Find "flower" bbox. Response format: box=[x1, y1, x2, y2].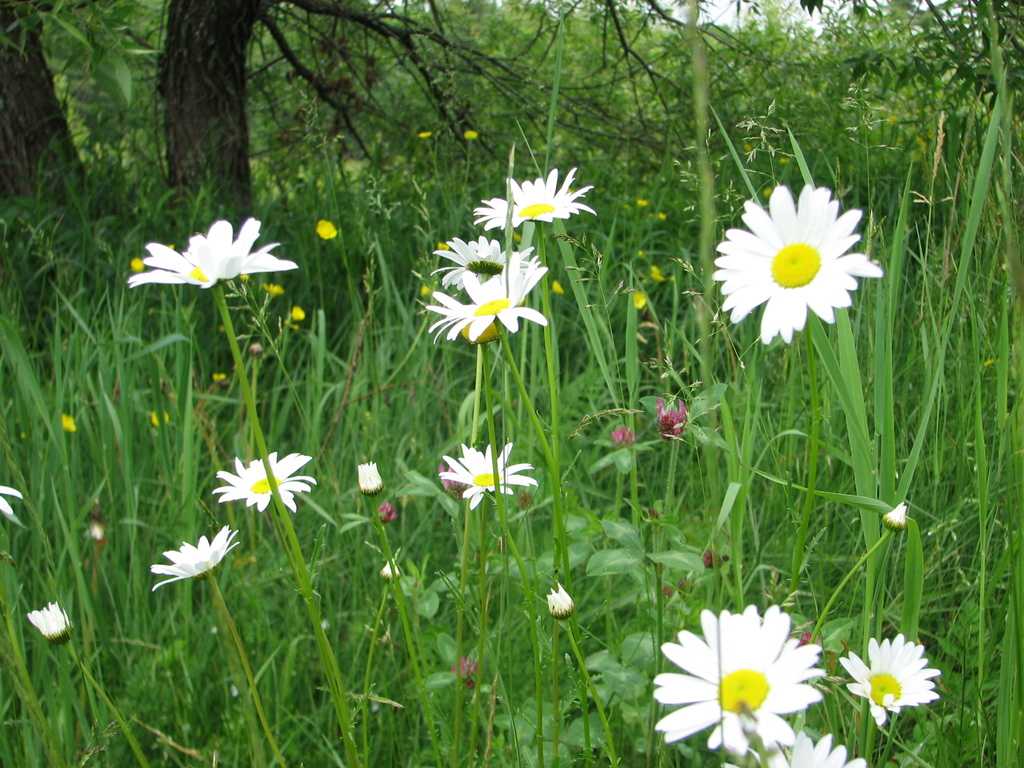
box=[209, 372, 223, 381].
